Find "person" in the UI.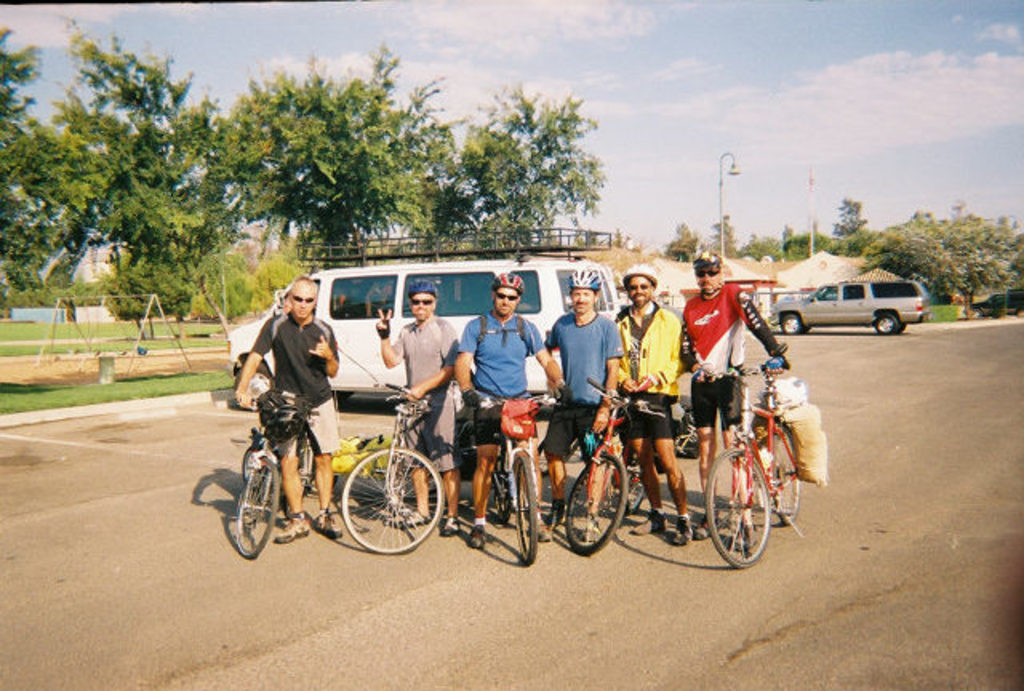
UI element at {"x1": 670, "y1": 246, "x2": 803, "y2": 555}.
